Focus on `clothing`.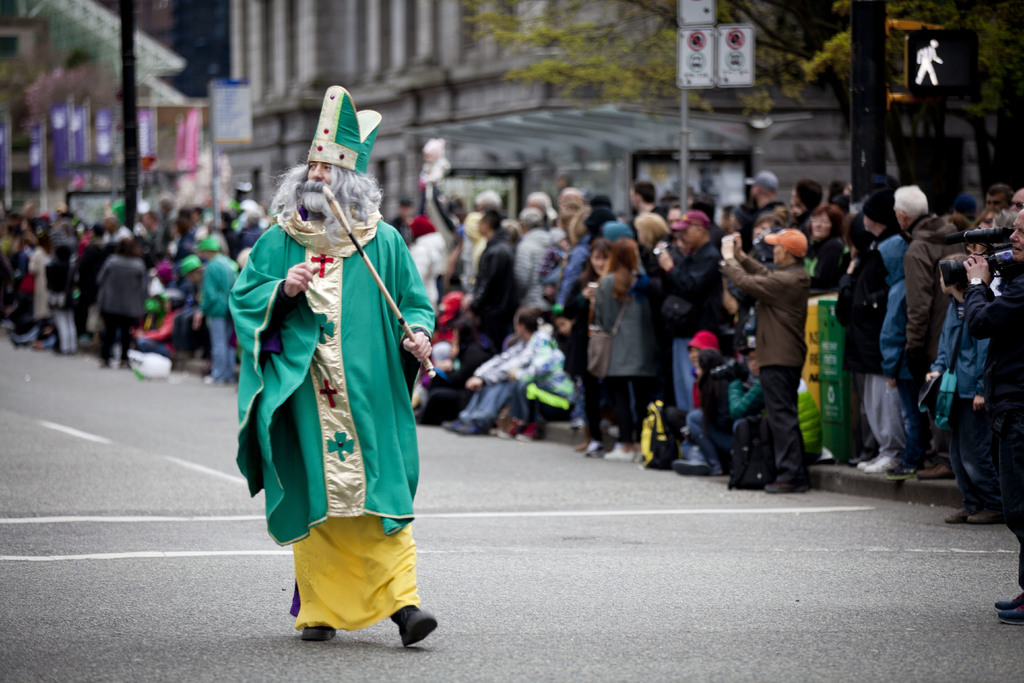
Focused at <bbox>248, 170, 424, 607</bbox>.
